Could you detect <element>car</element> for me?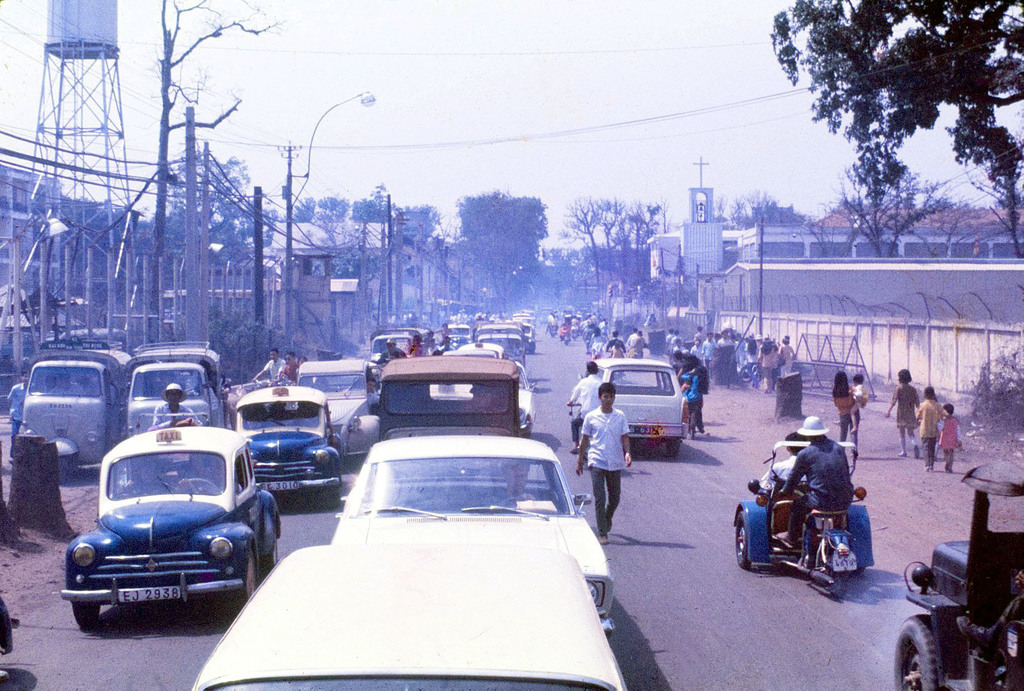
Detection result: rect(60, 413, 275, 636).
